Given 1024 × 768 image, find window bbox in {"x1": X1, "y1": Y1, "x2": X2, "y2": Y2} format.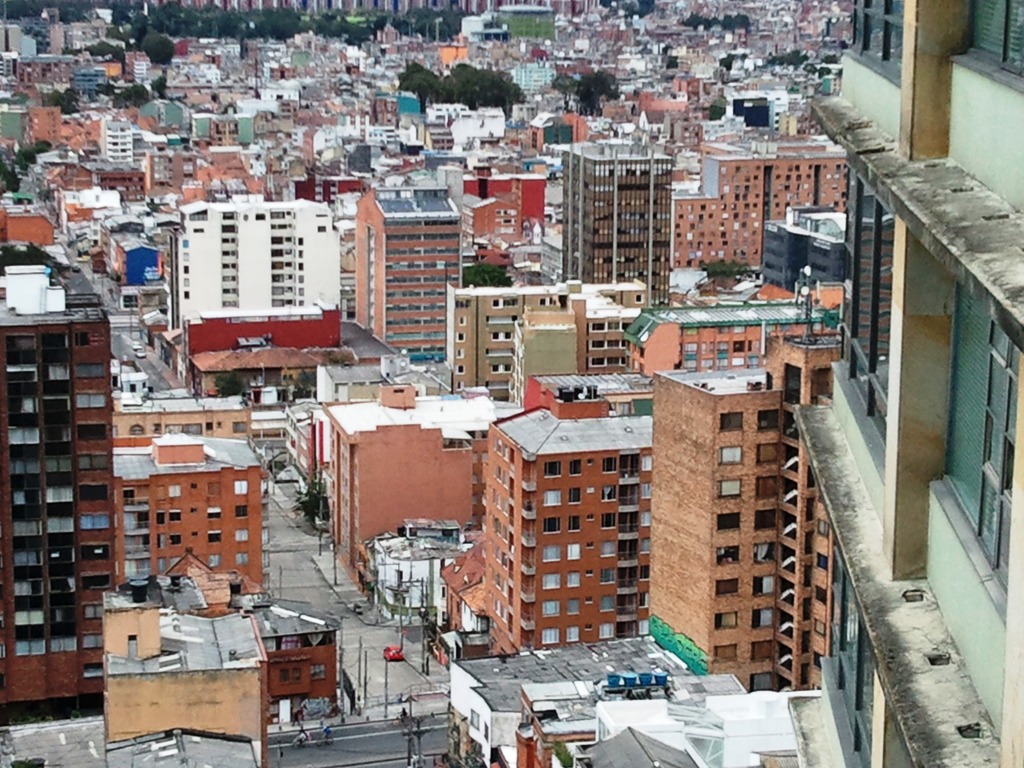
{"x1": 938, "y1": 275, "x2": 1023, "y2": 592}.
